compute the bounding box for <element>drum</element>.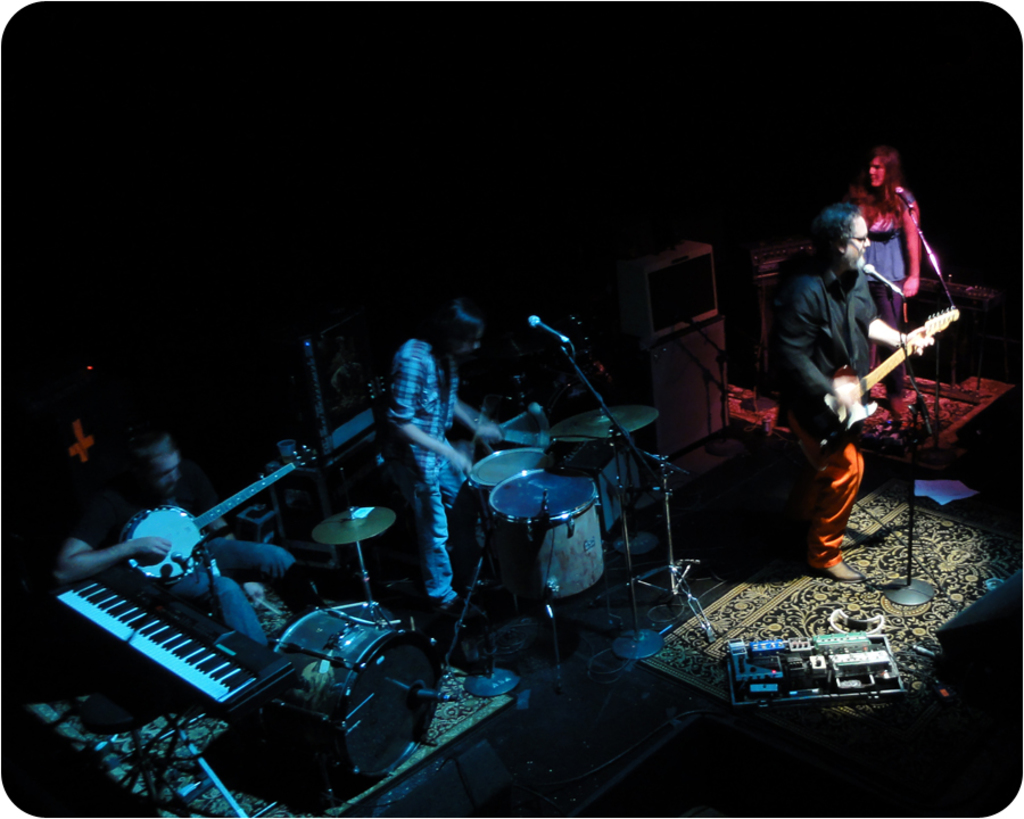
479/464/612/603.
